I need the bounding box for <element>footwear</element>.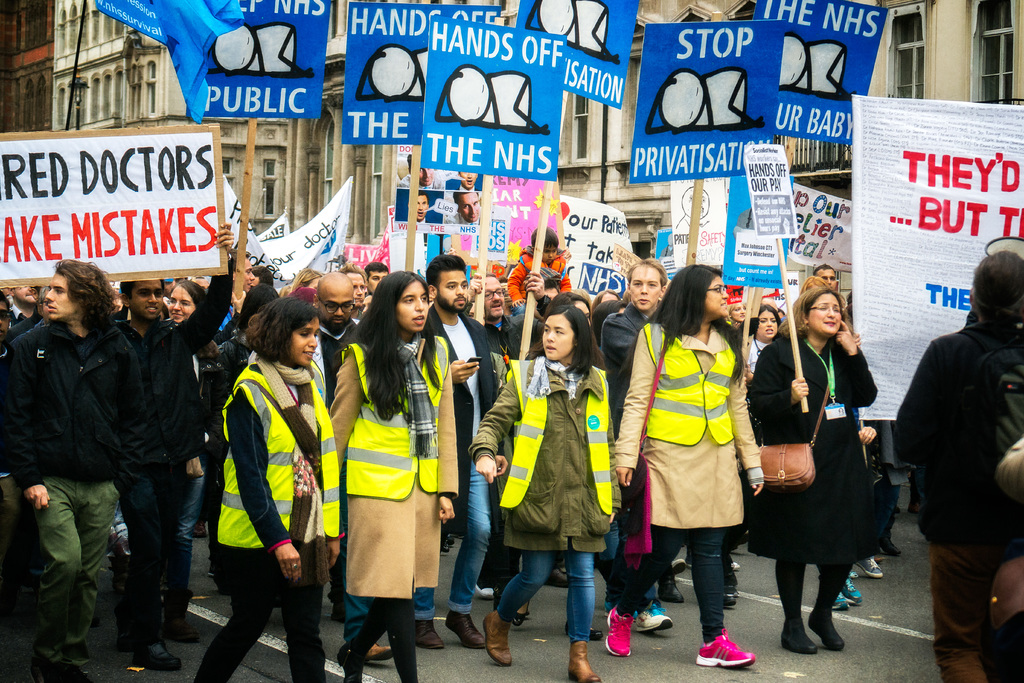
Here it is: locate(147, 639, 181, 673).
